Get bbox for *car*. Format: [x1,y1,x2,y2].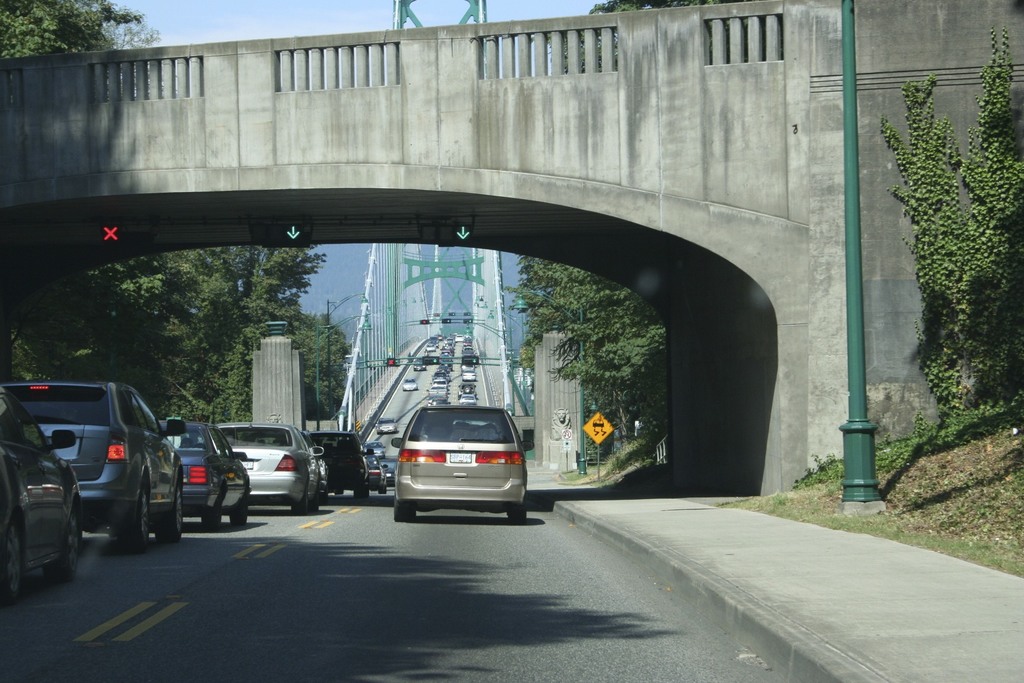
[402,378,419,391].
